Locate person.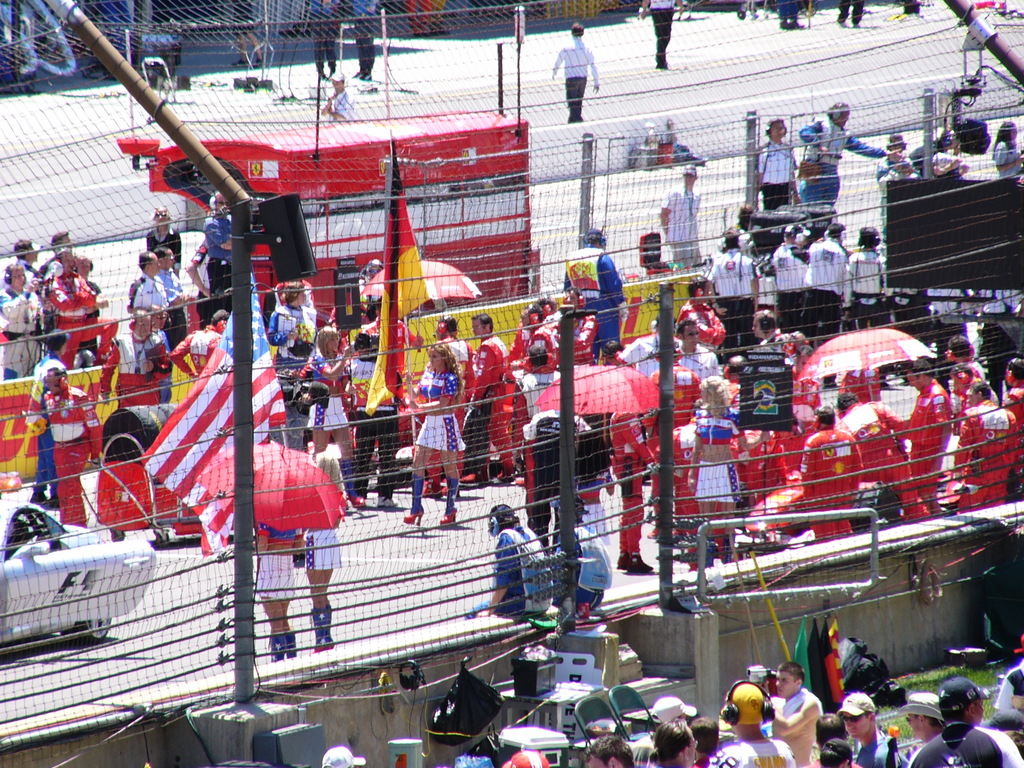
Bounding box: detection(172, 308, 230, 378).
